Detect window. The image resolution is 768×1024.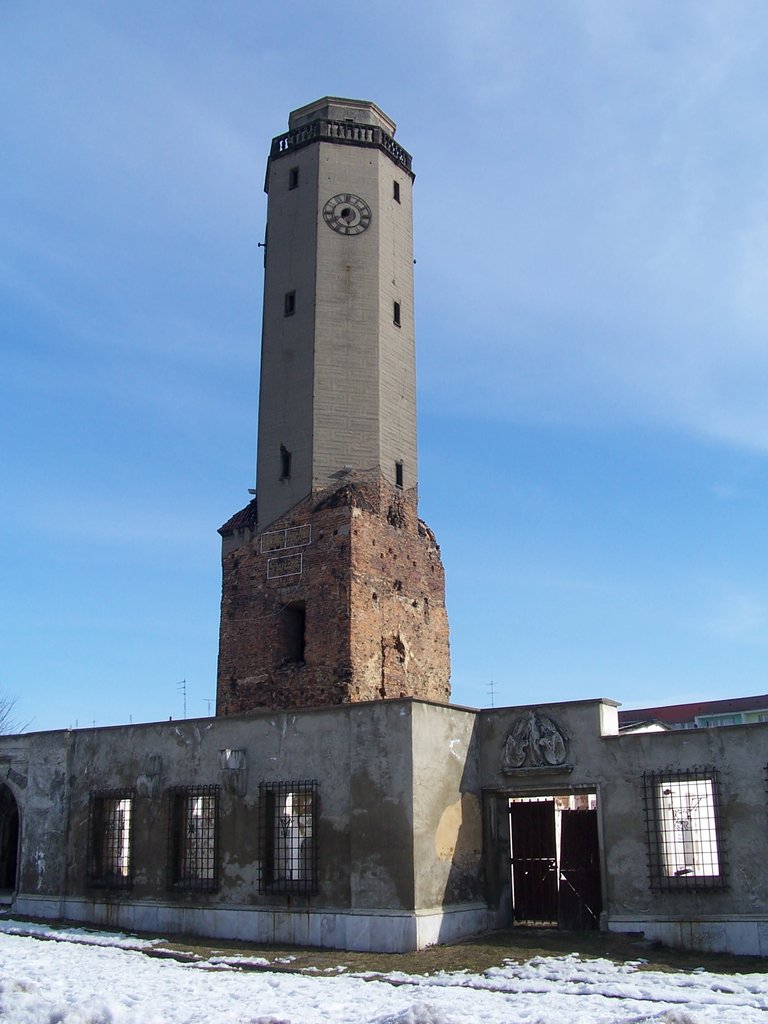
81:796:139:893.
